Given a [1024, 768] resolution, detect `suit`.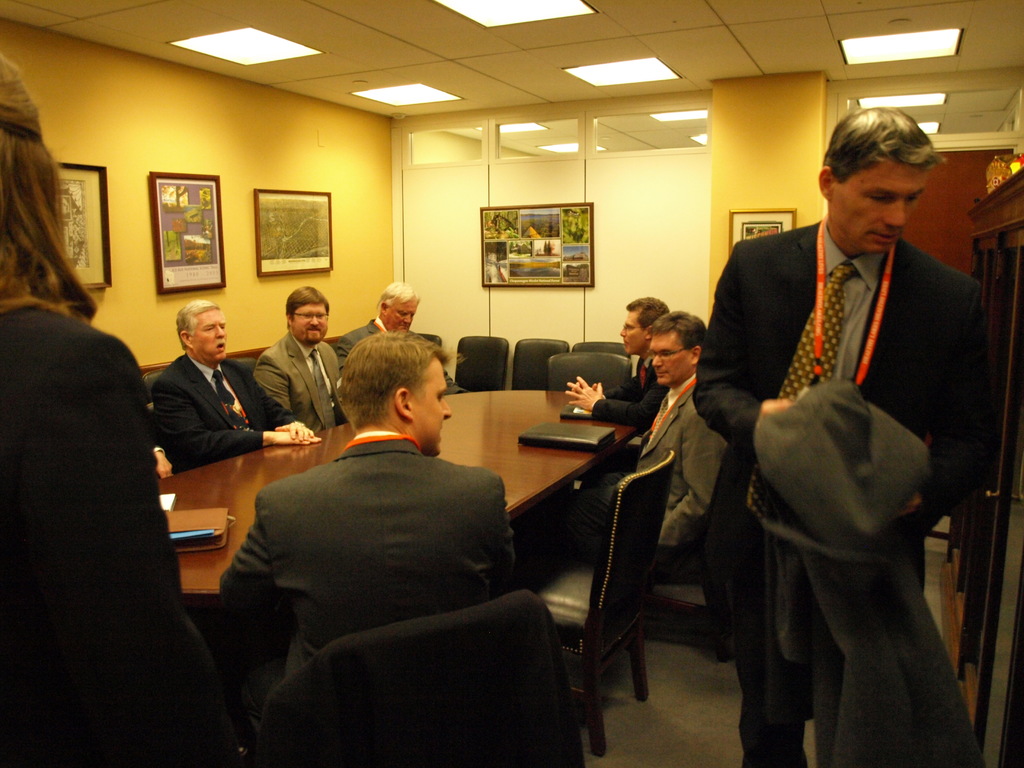
[x1=253, y1=332, x2=344, y2=431].
